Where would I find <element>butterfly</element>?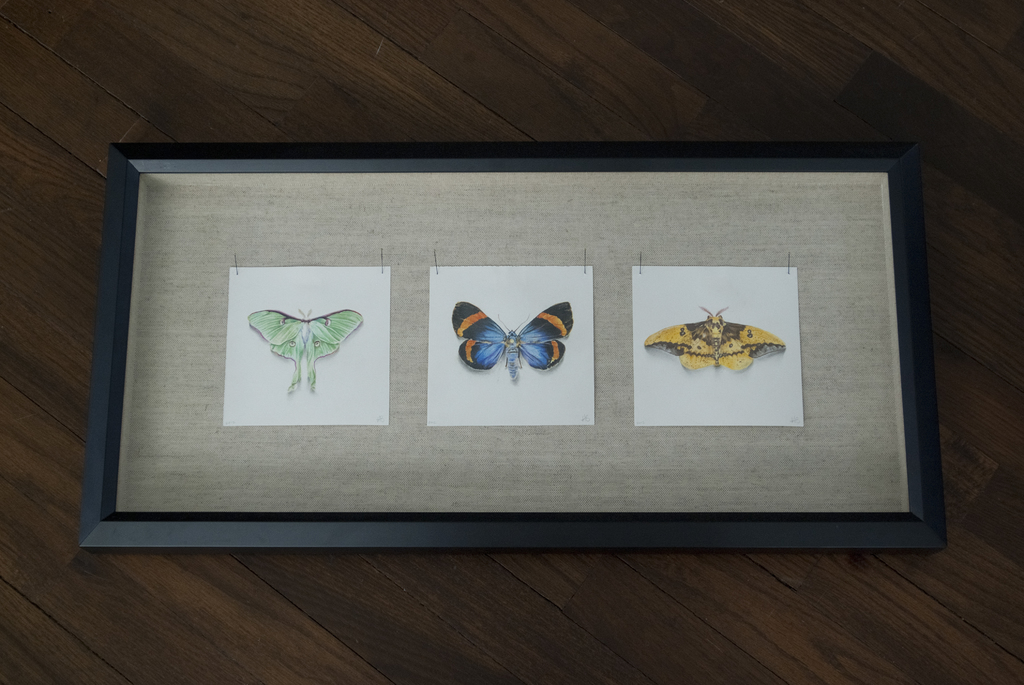
At left=443, top=294, right=585, bottom=396.
